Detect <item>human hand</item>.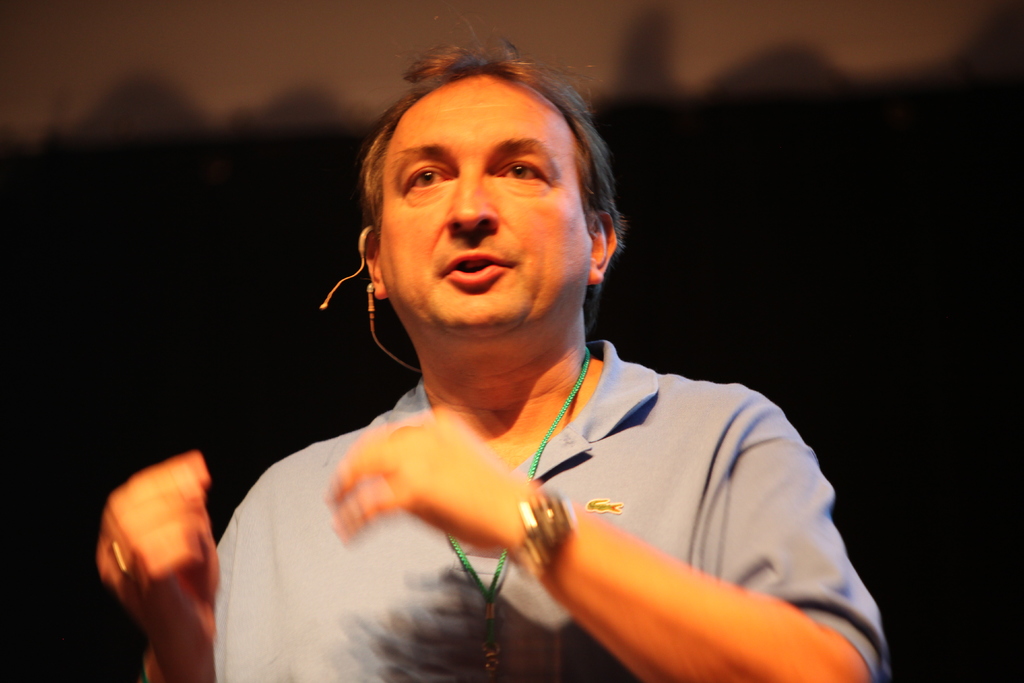
Detected at {"x1": 321, "y1": 402, "x2": 544, "y2": 550}.
